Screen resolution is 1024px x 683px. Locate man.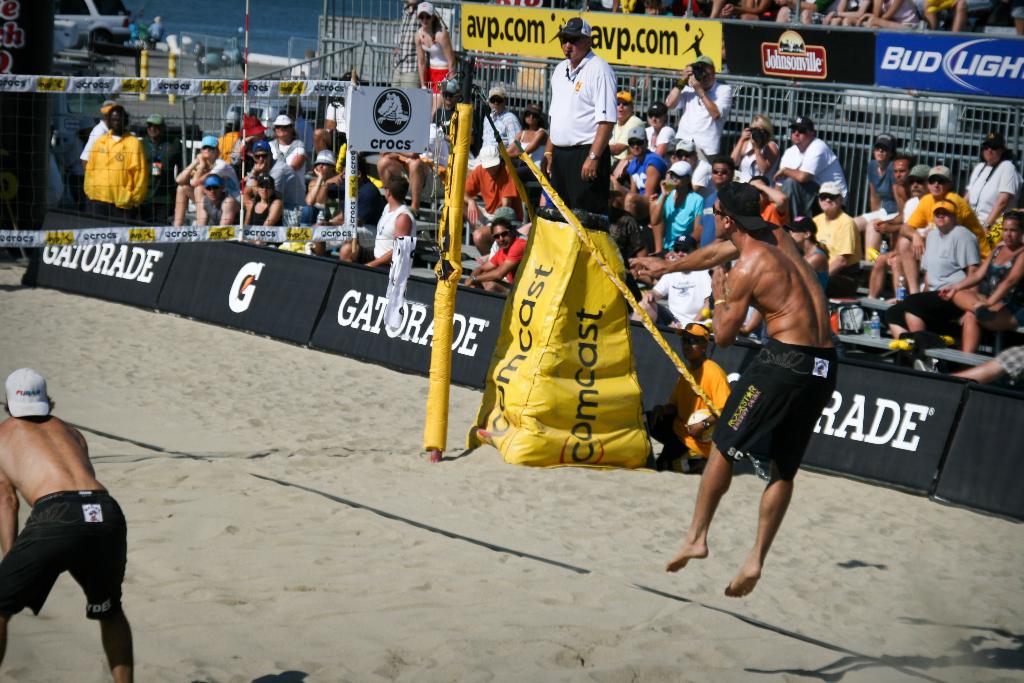
902:157:976:299.
